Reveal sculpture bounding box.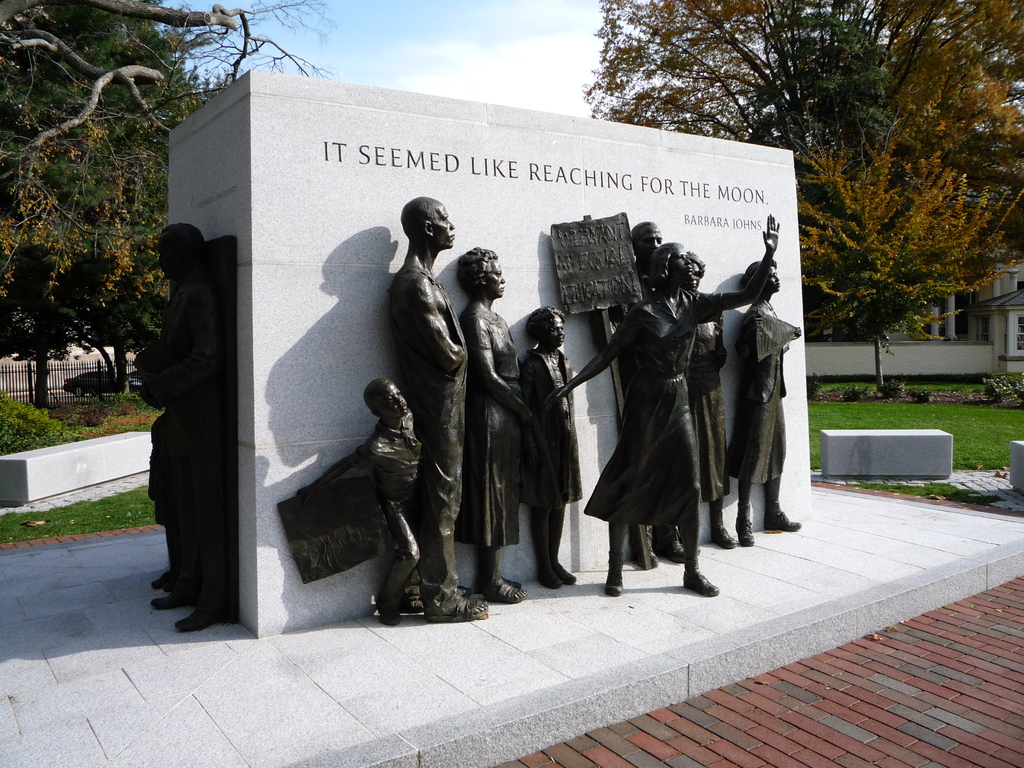
Revealed: box=[668, 244, 745, 540].
